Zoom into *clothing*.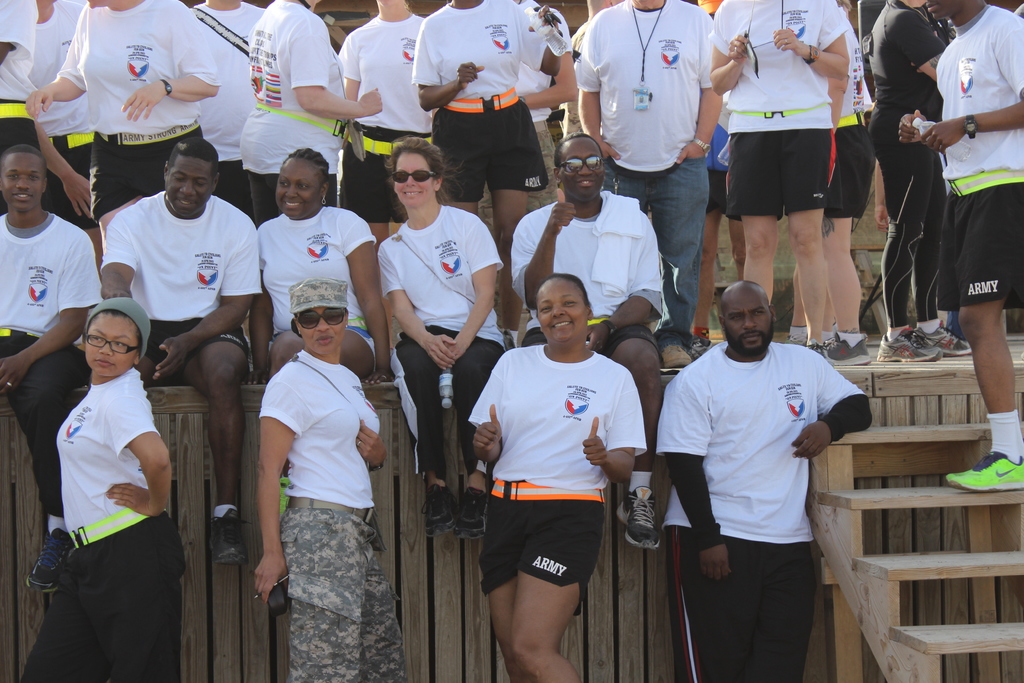
Zoom target: box(0, 216, 101, 507).
